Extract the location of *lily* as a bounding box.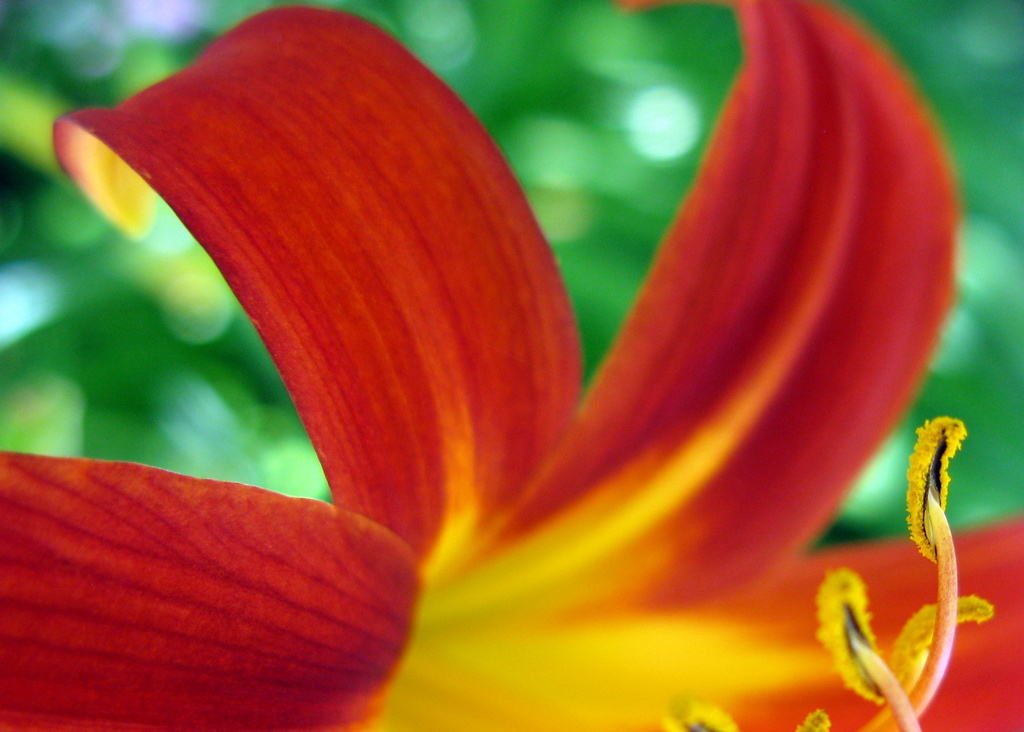
bbox=[0, 0, 1023, 731].
